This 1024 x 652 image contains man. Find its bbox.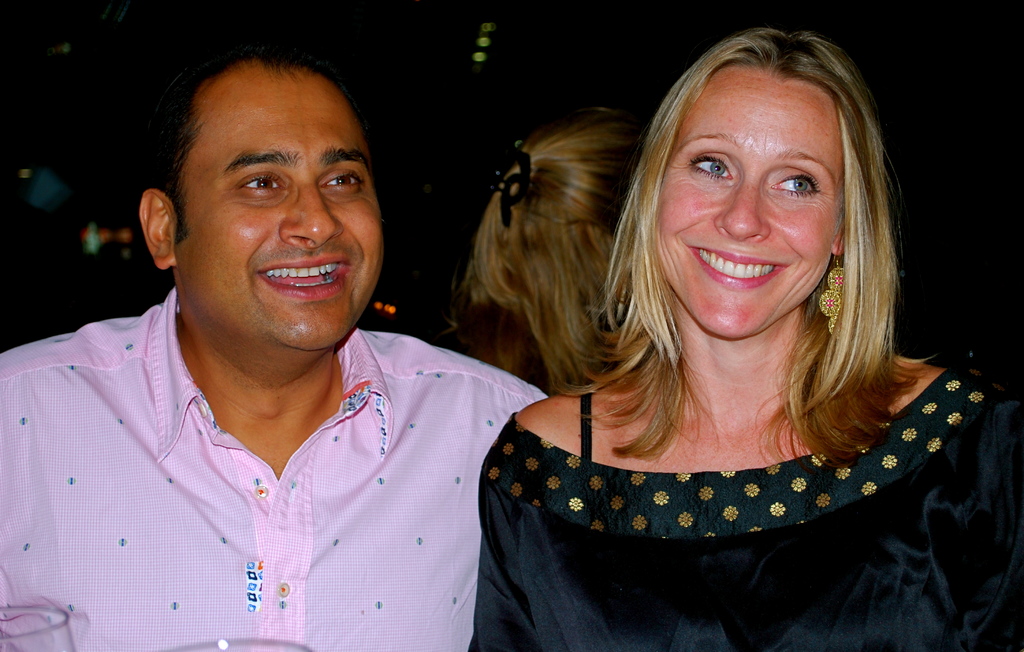
(left=0, top=46, right=550, bottom=651).
